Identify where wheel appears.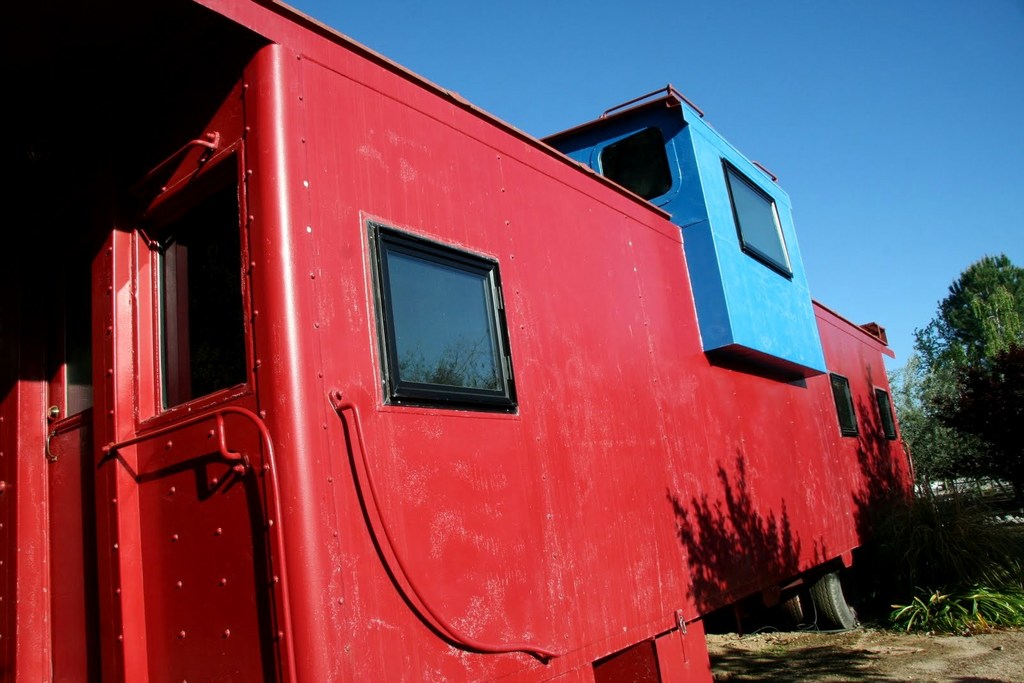
Appears at region(780, 587, 818, 627).
